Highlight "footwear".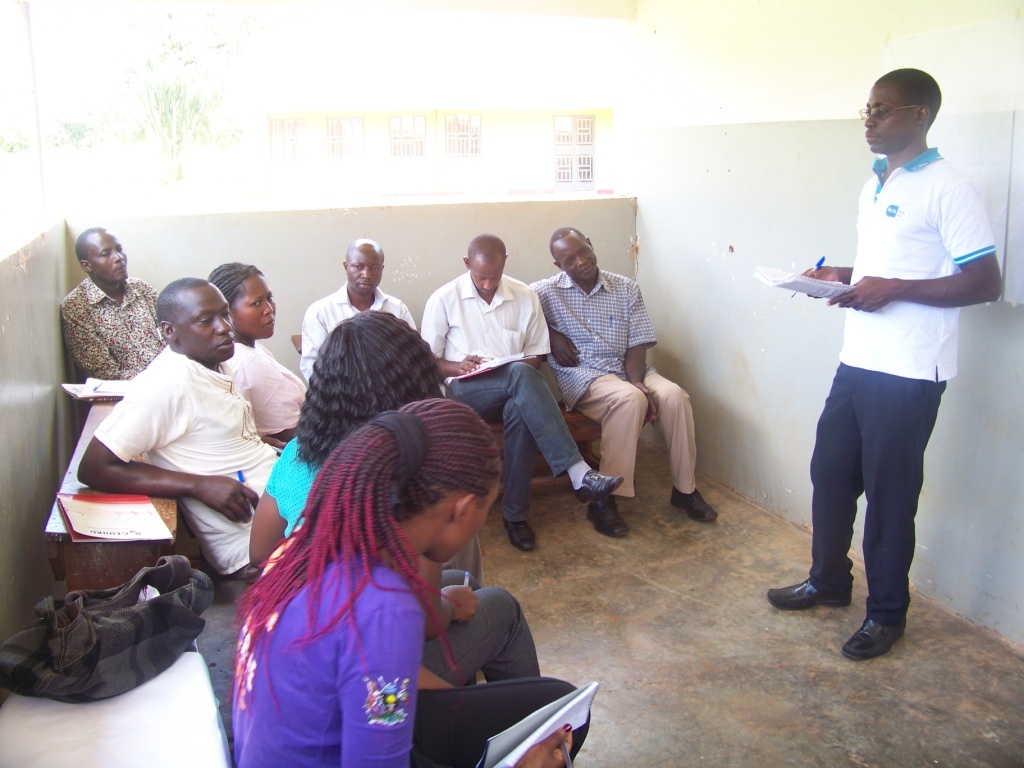
Highlighted region: l=839, t=615, r=904, b=662.
